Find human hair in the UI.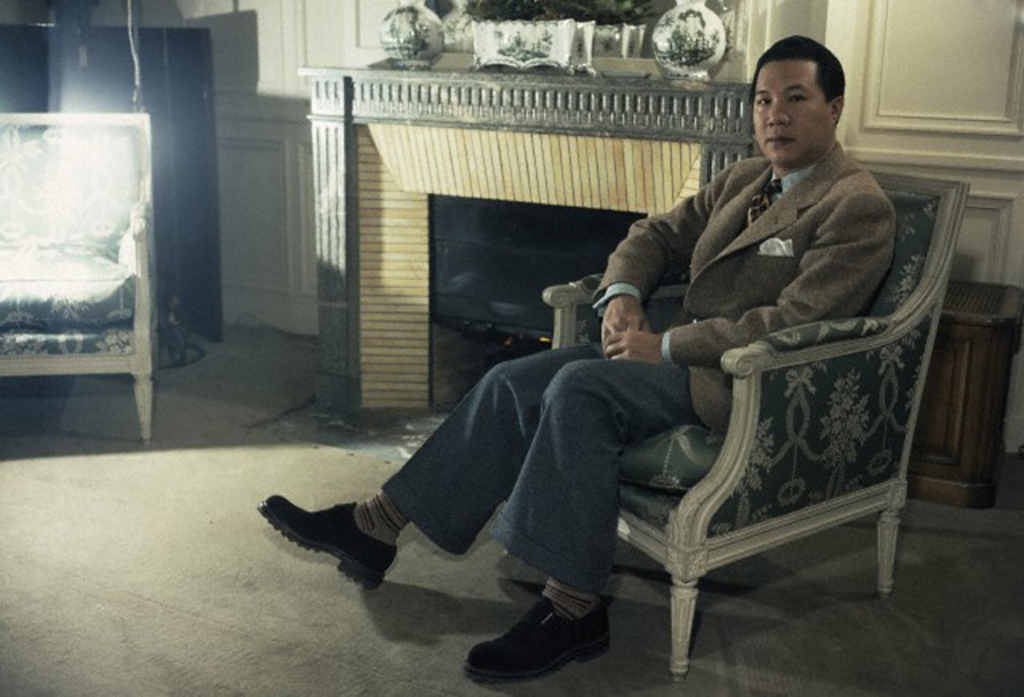
UI element at bbox=(746, 24, 847, 108).
